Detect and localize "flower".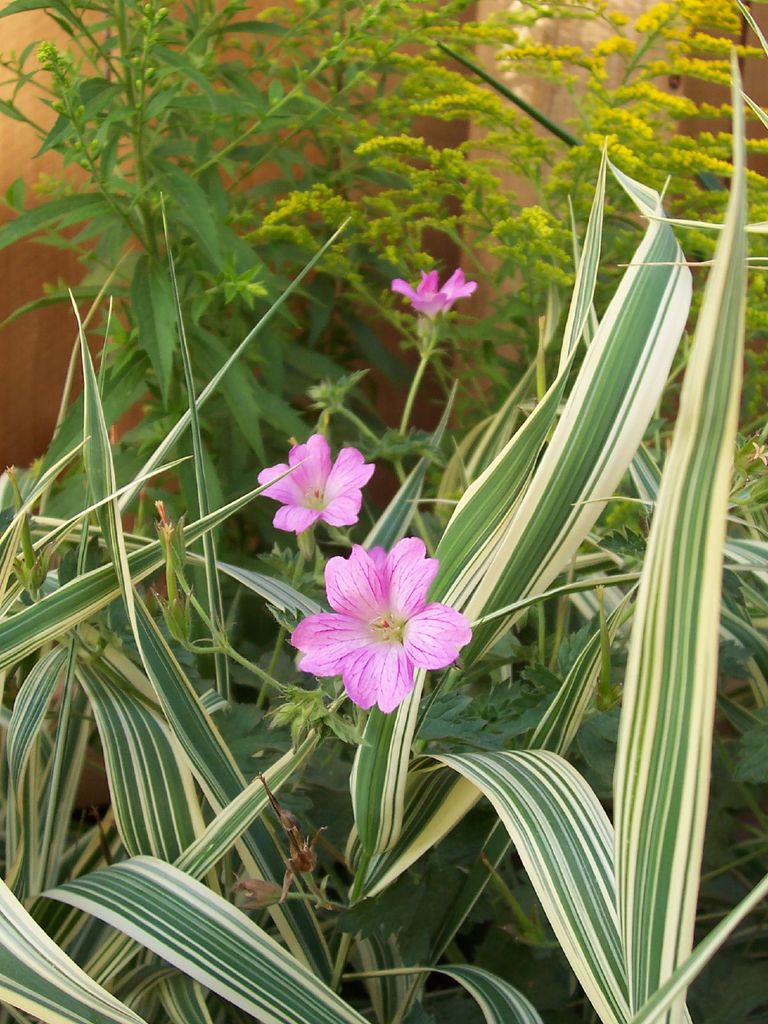
Localized at [x1=252, y1=431, x2=369, y2=538].
